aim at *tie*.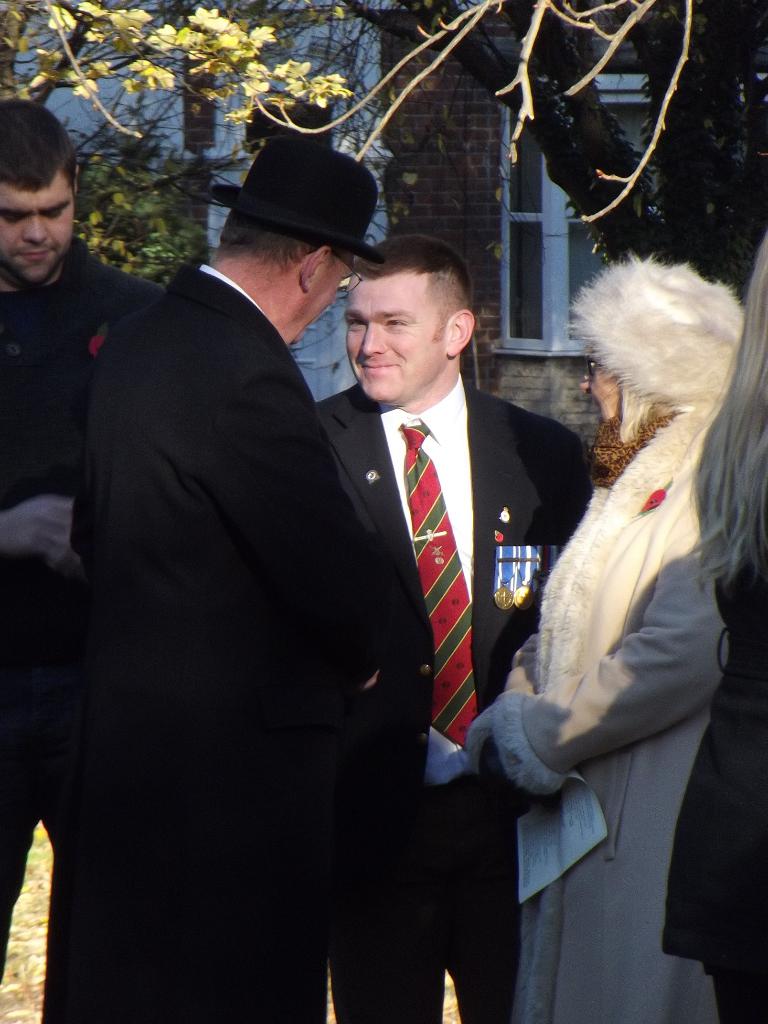
Aimed at BBox(392, 414, 479, 755).
